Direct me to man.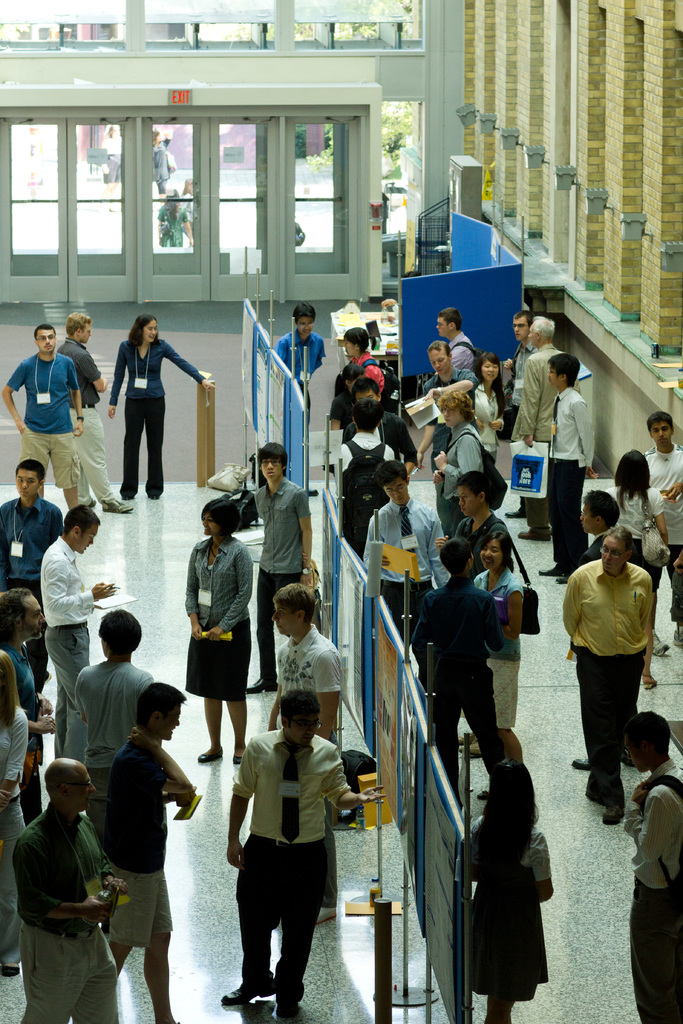
Direction: Rect(57, 312, 134, 511).
